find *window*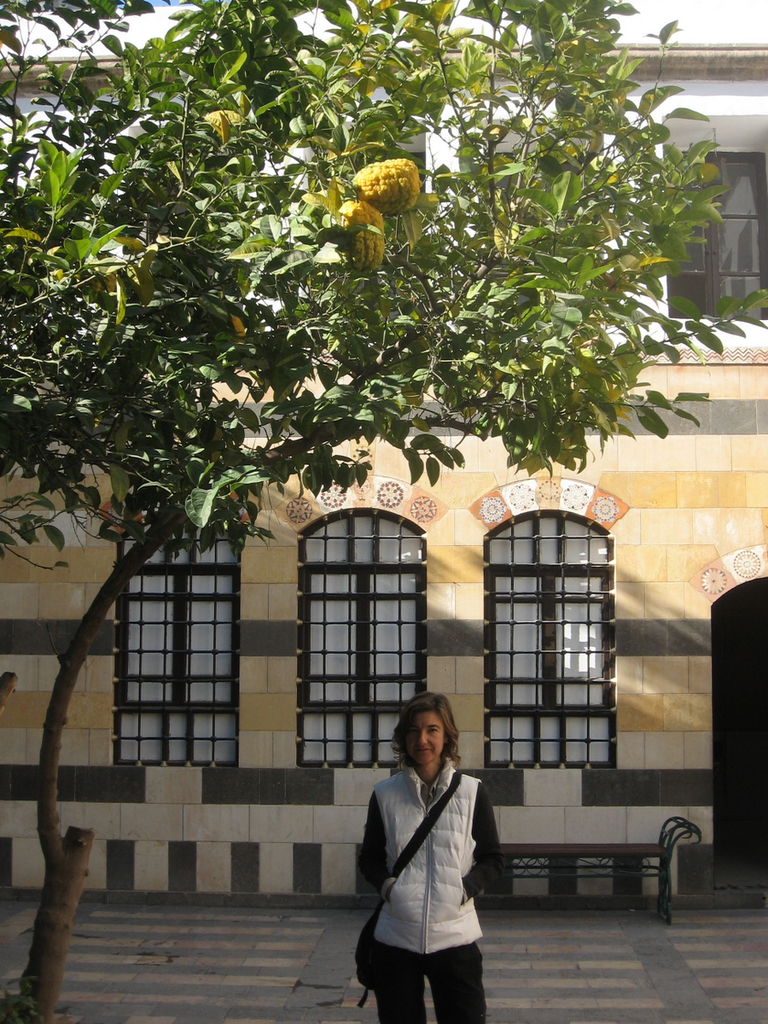
bbox=[301, 515, 430, 760]
